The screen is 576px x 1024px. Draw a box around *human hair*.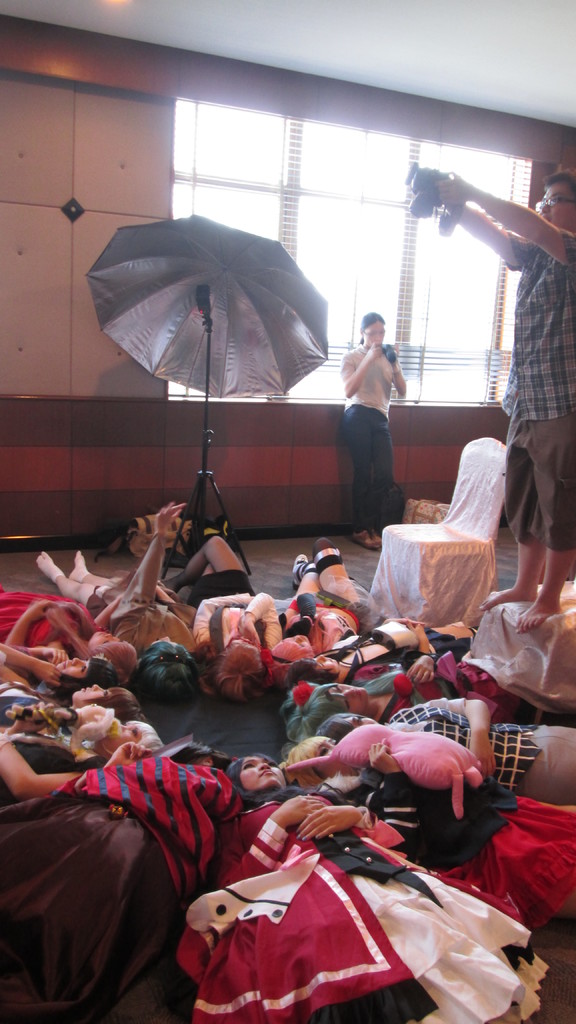
box=[543, 168, 575, 187].
